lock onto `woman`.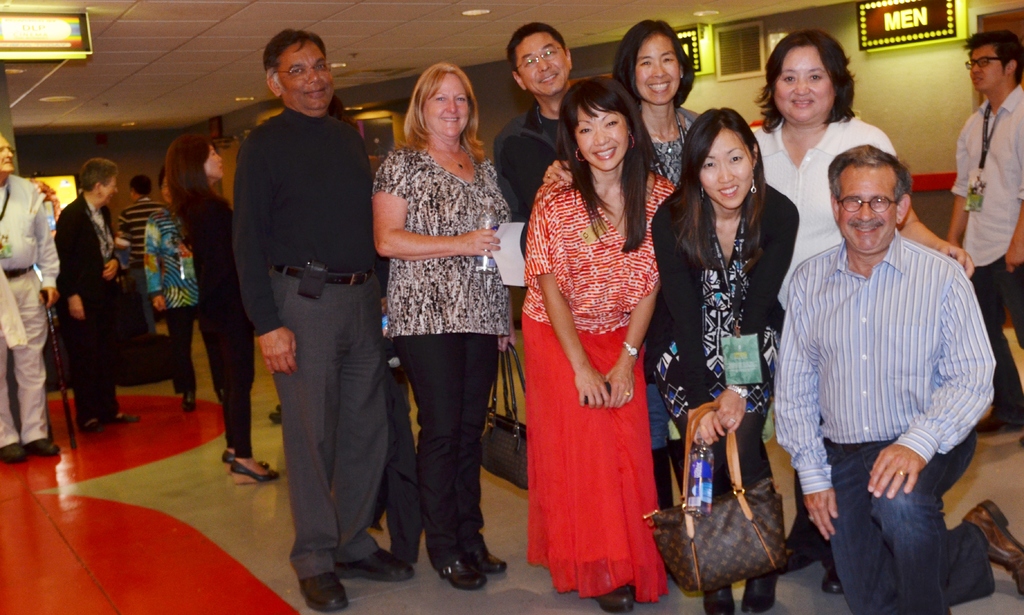
Locked: {"x1": 166, "y1": 134, "x2": 279, "y2": 483}.
